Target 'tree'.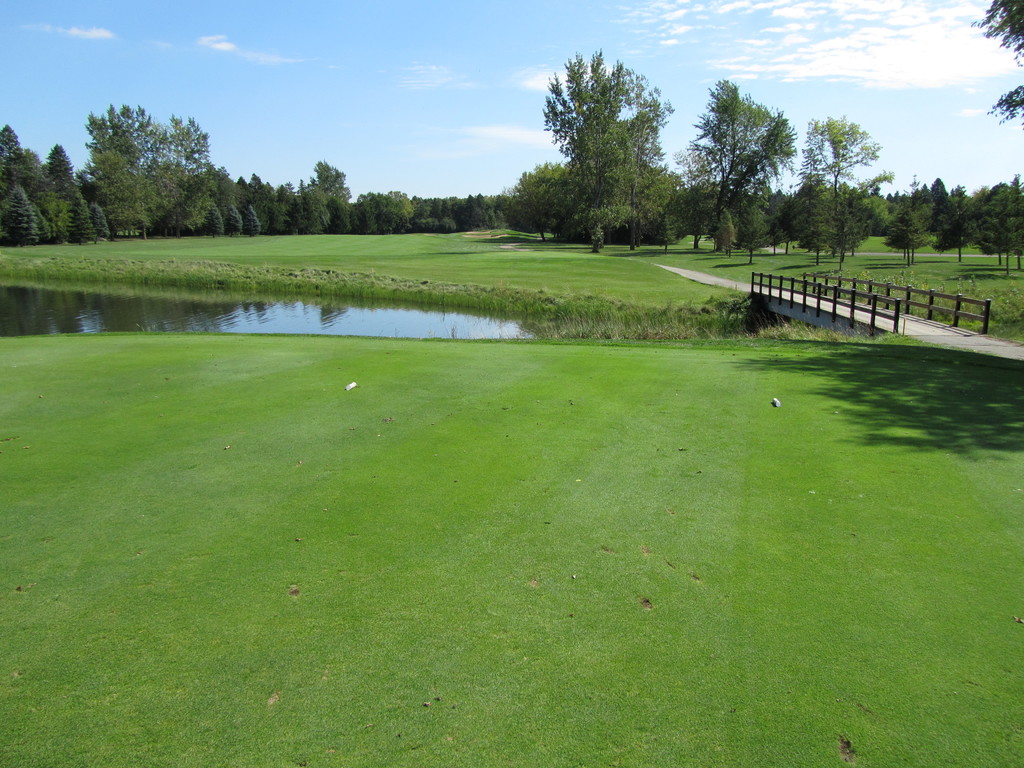
Target region: box(966, 0, 1023, 134).
